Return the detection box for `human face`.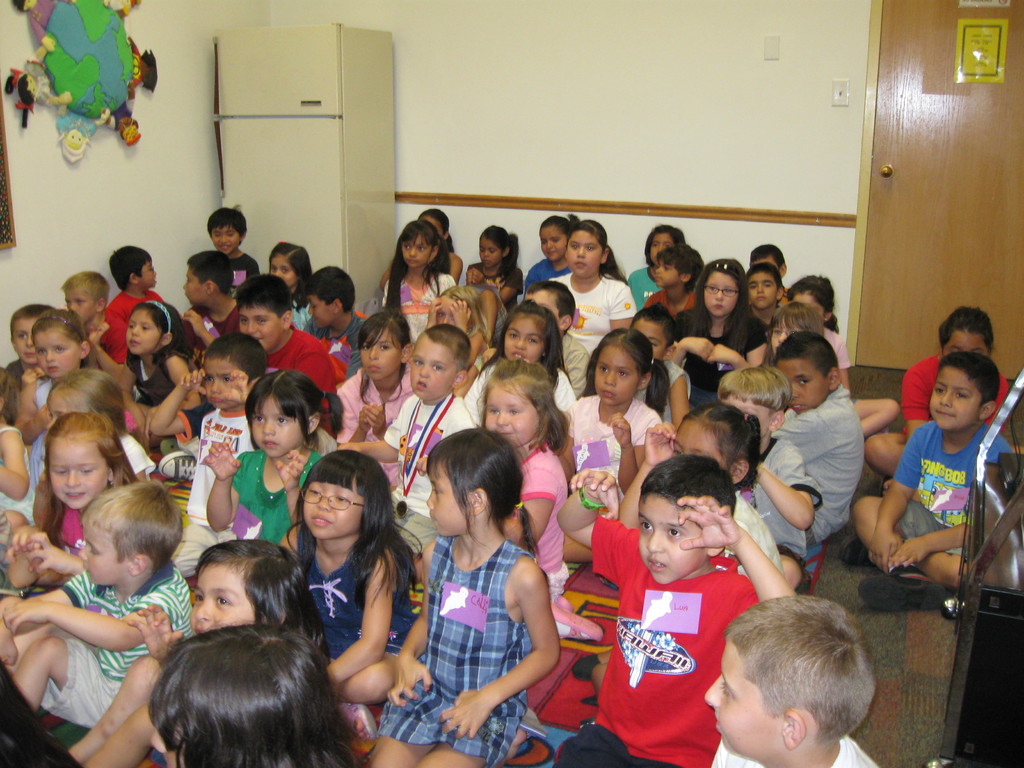
x1=770, y1=355, x2=821, y2=413.
